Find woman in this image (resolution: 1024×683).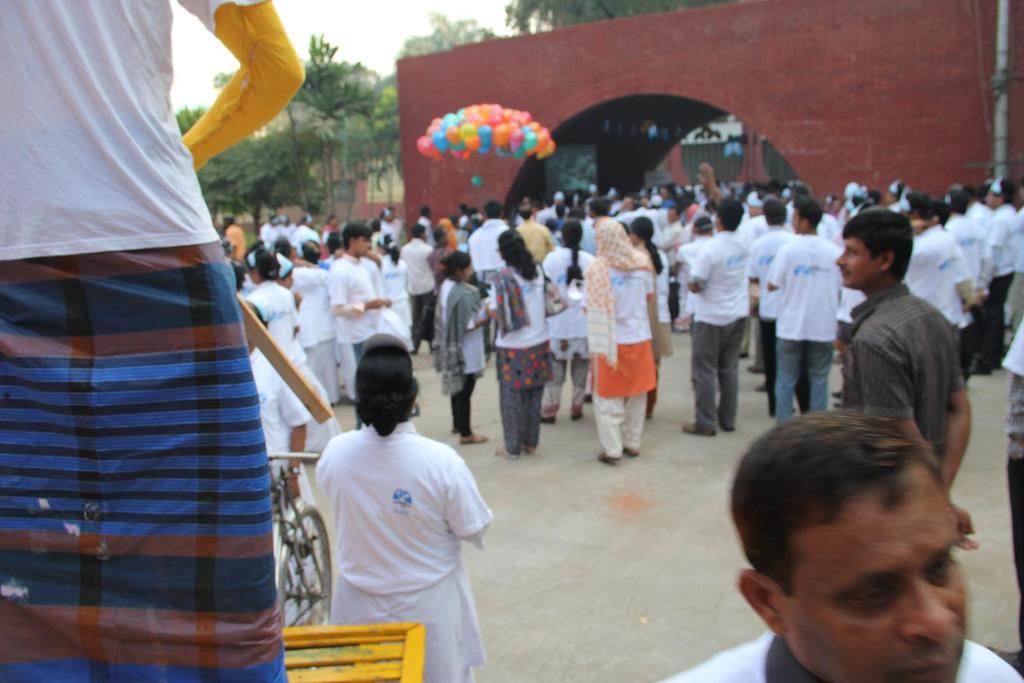
x1=582 y1=223 x2=649 y2=465.
